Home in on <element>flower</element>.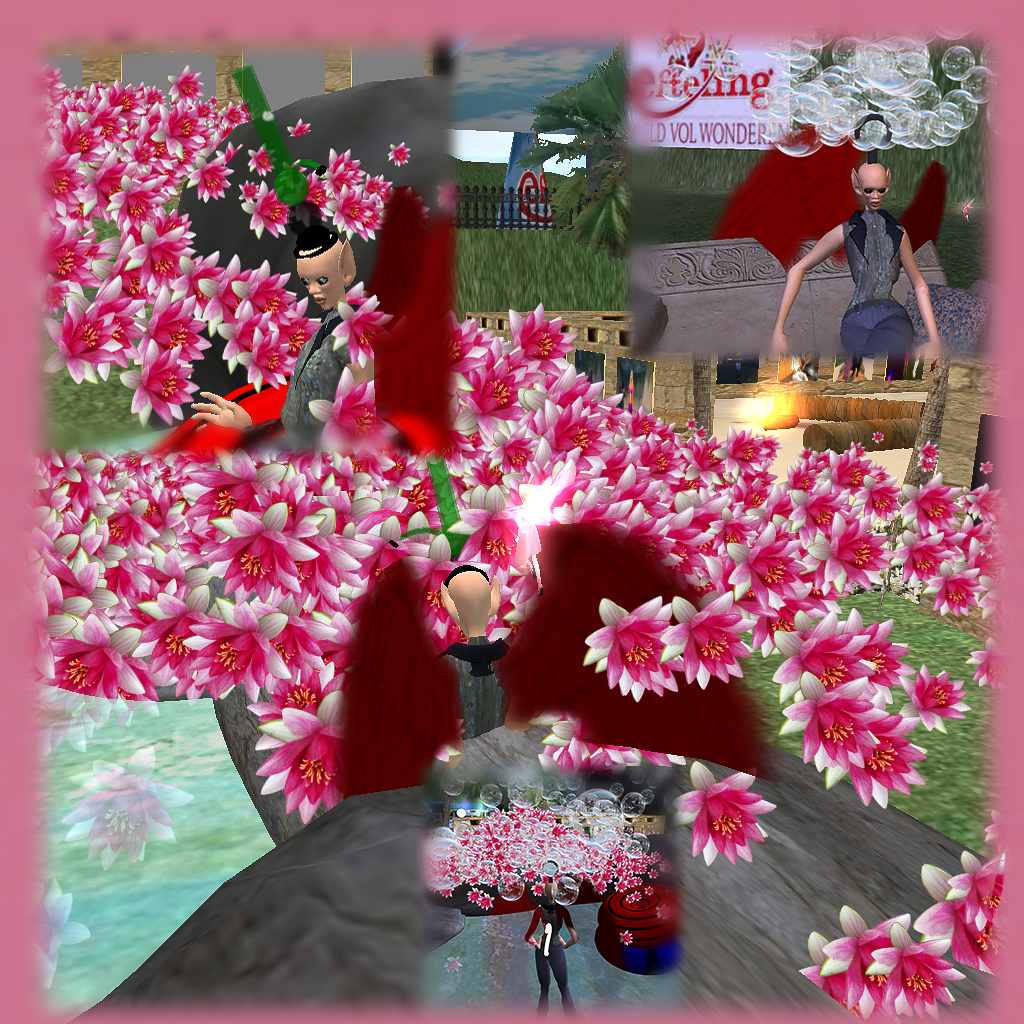
Homed in at <bbox>528, 712, 691, 771</bbox>.
